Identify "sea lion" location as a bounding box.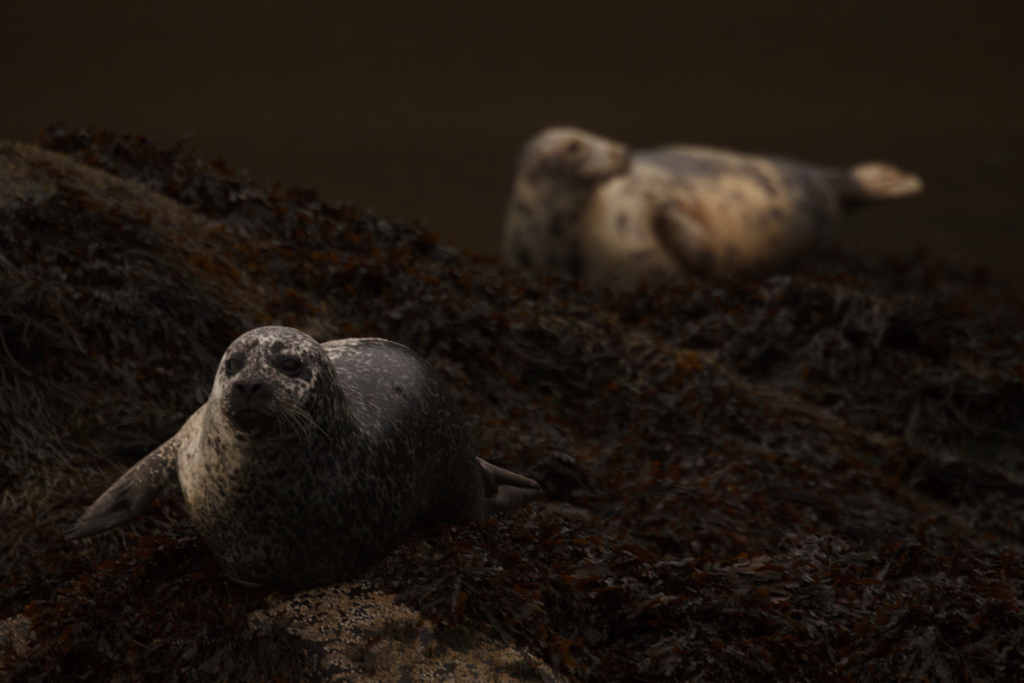
rect(507, 126, 927, 298).
